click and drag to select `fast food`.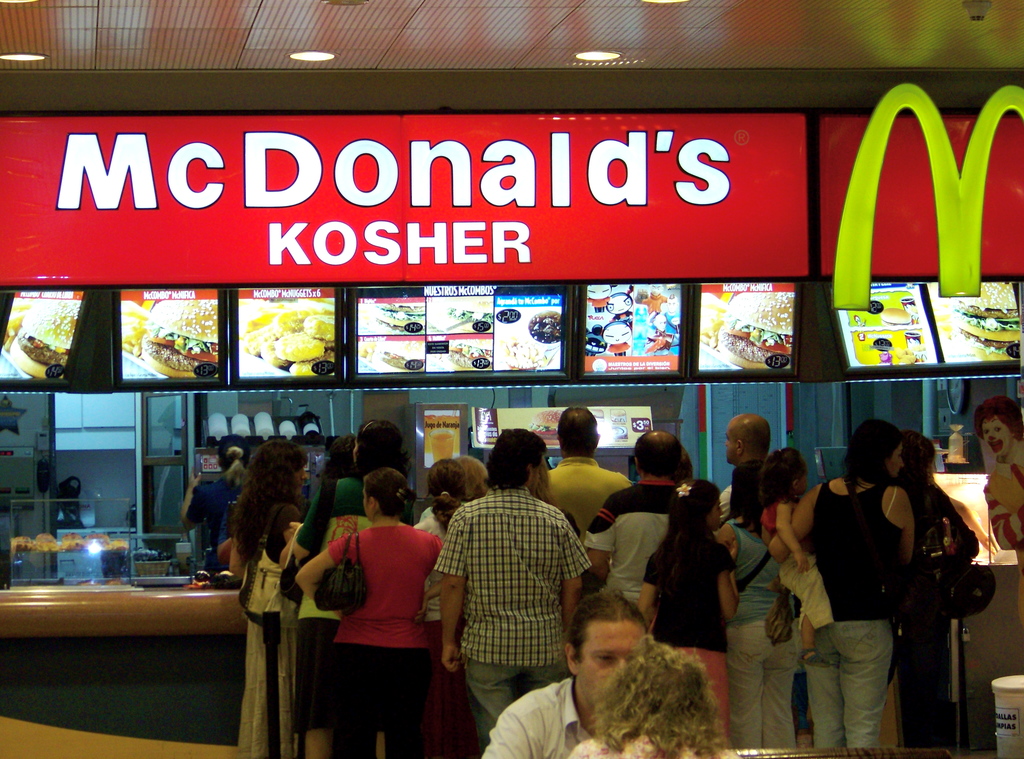
Selection: (433, 340, 494, 372).
